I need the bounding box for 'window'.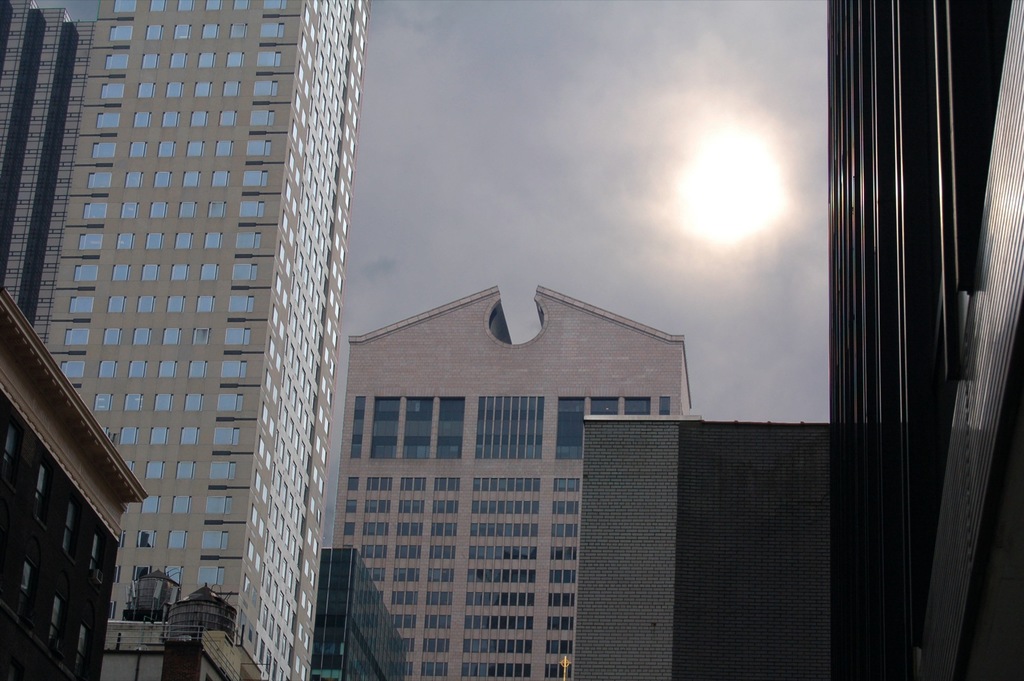
Here it is: pyautogui.locateOnScreen(203, 0, 224, 13).
